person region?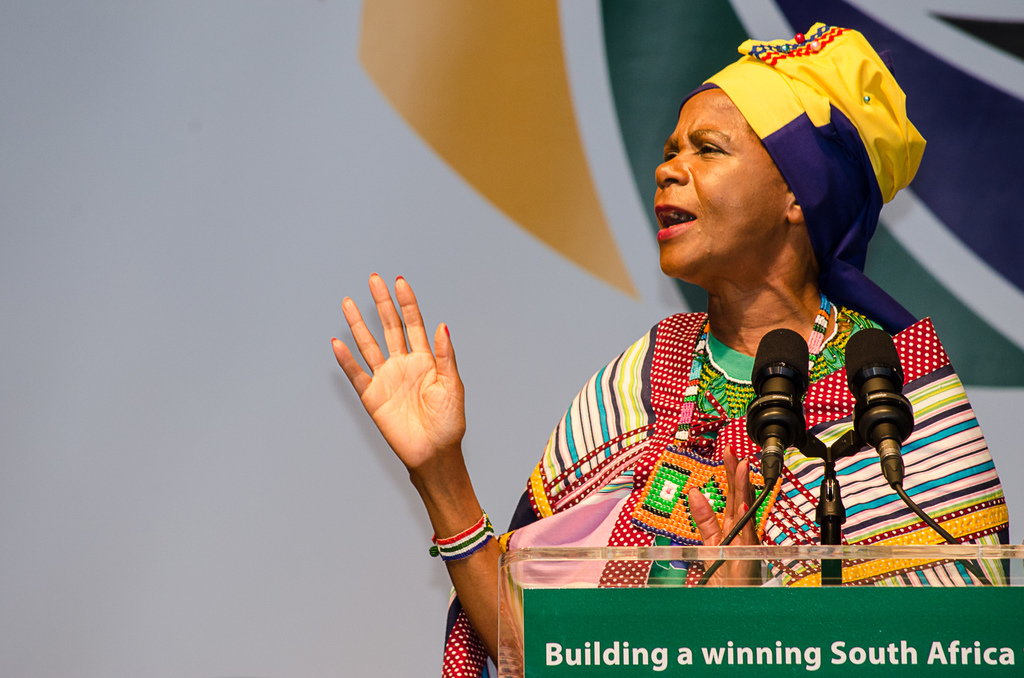
362,42,936,628
